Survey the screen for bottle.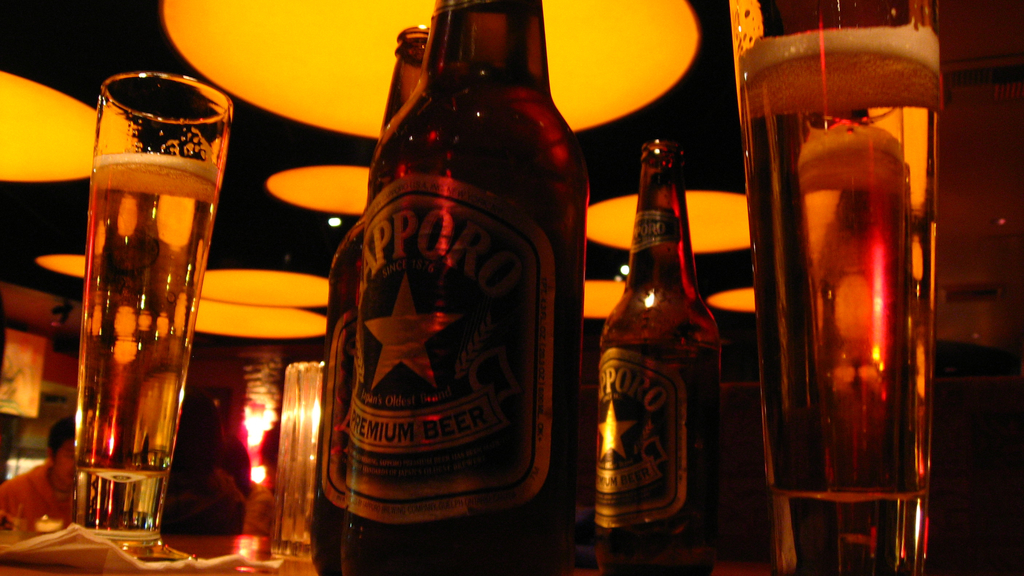
Survey found: bbox(307, 22, 428, 575).
